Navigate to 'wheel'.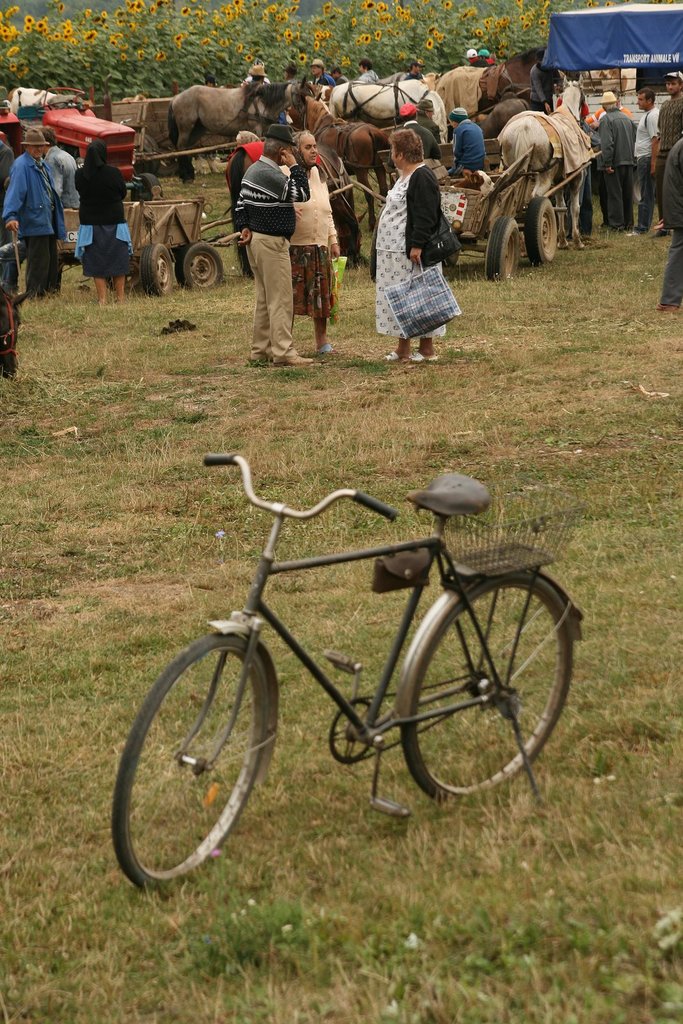
Navigation target: <bbox>488, 214, 524, 278</bbox>.
